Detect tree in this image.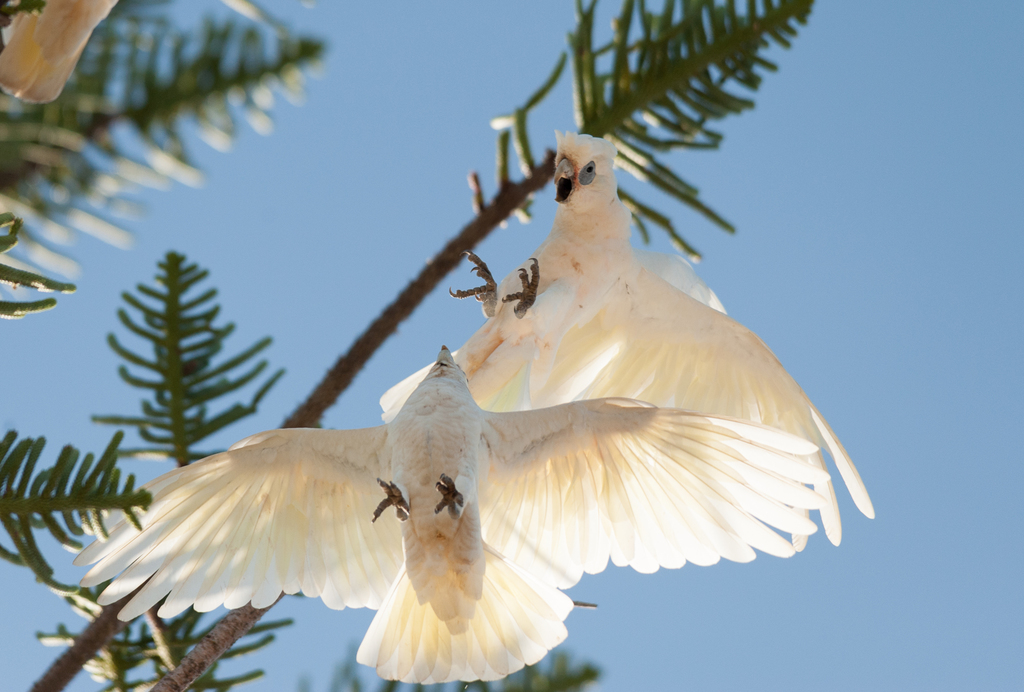
Detection: [0, 15, 1023, 691].
